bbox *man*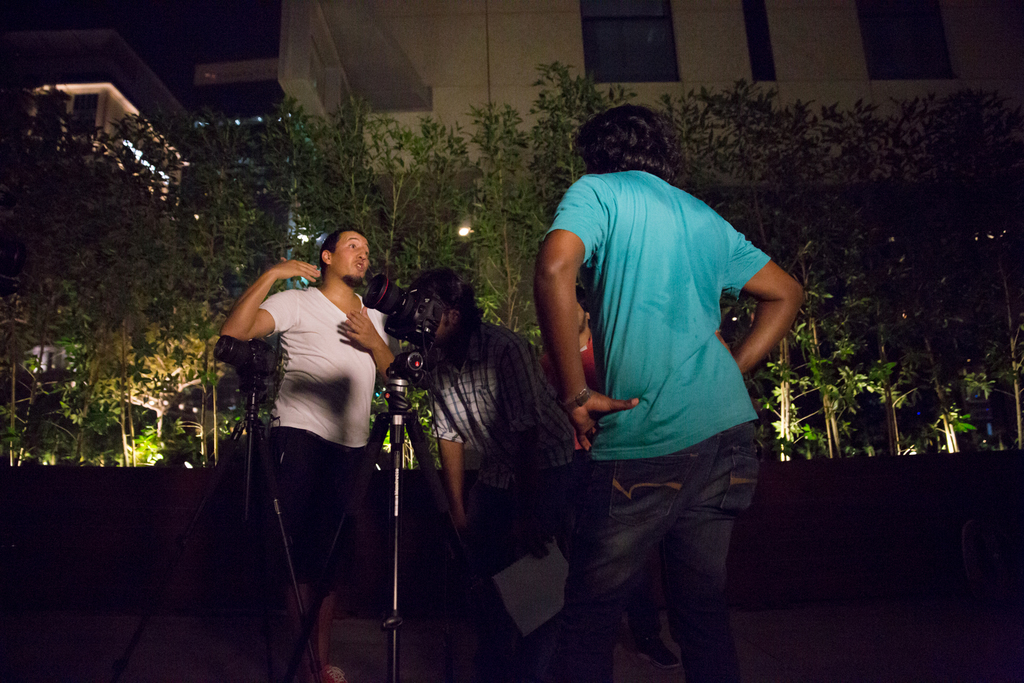
detection(419, 273, 572, 682)
